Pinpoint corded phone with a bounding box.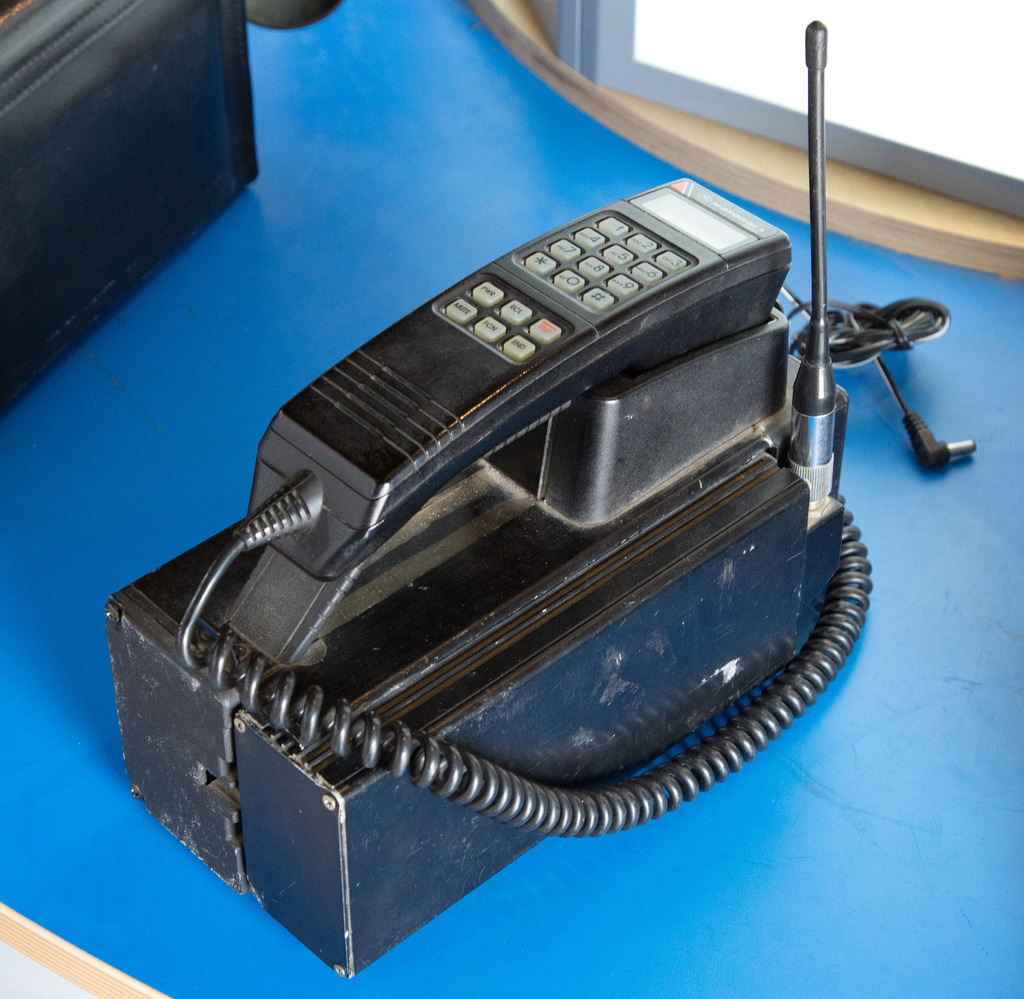
bbox=[104, 21, 870, 979].
